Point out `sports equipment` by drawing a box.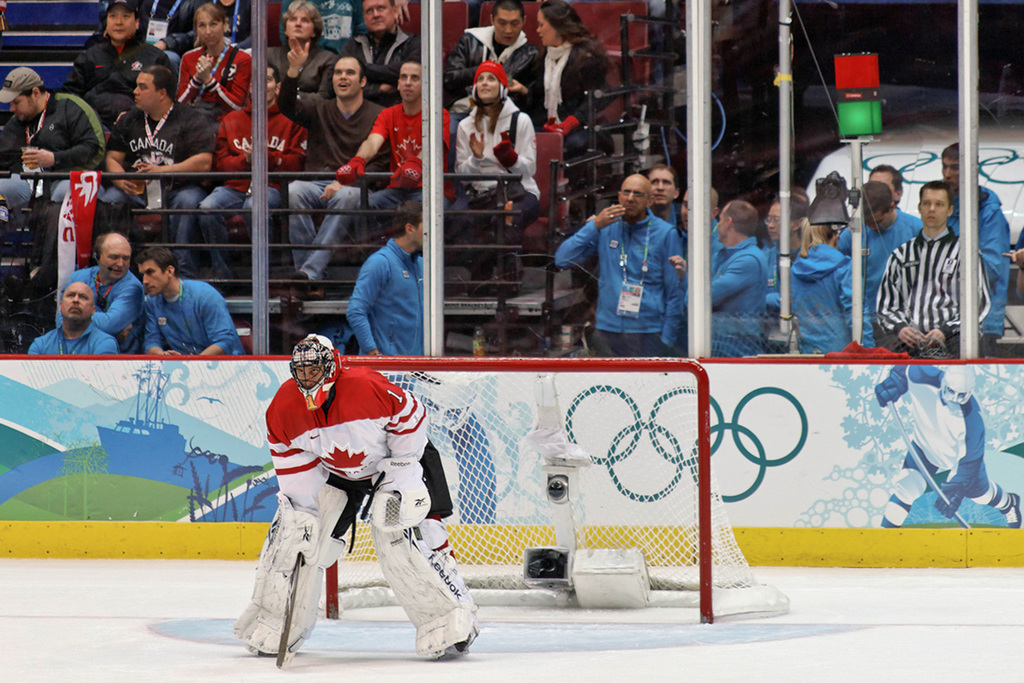
box=[368, 452, 428, 534].
